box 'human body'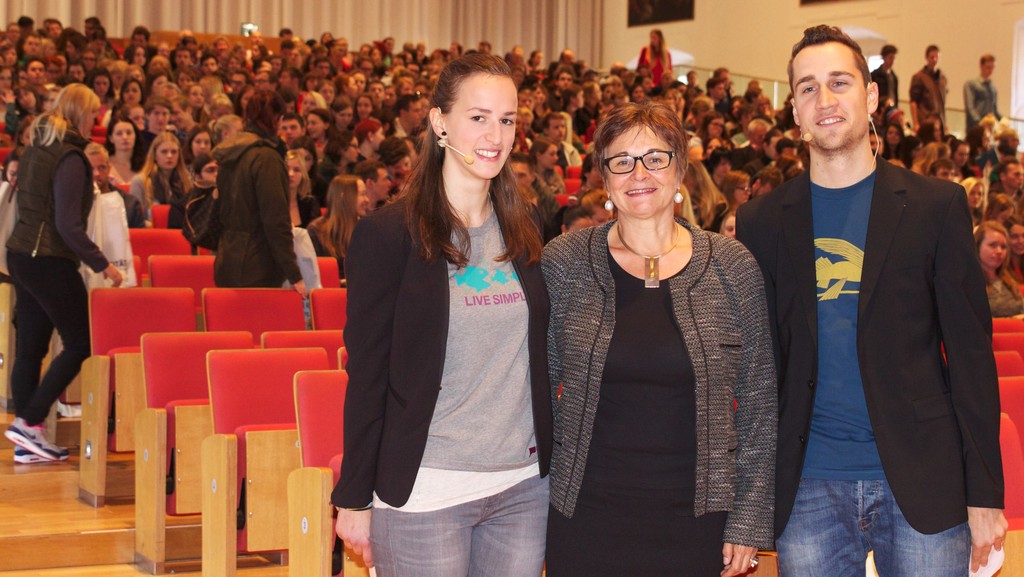
detection(872, 44, 906, 112)
